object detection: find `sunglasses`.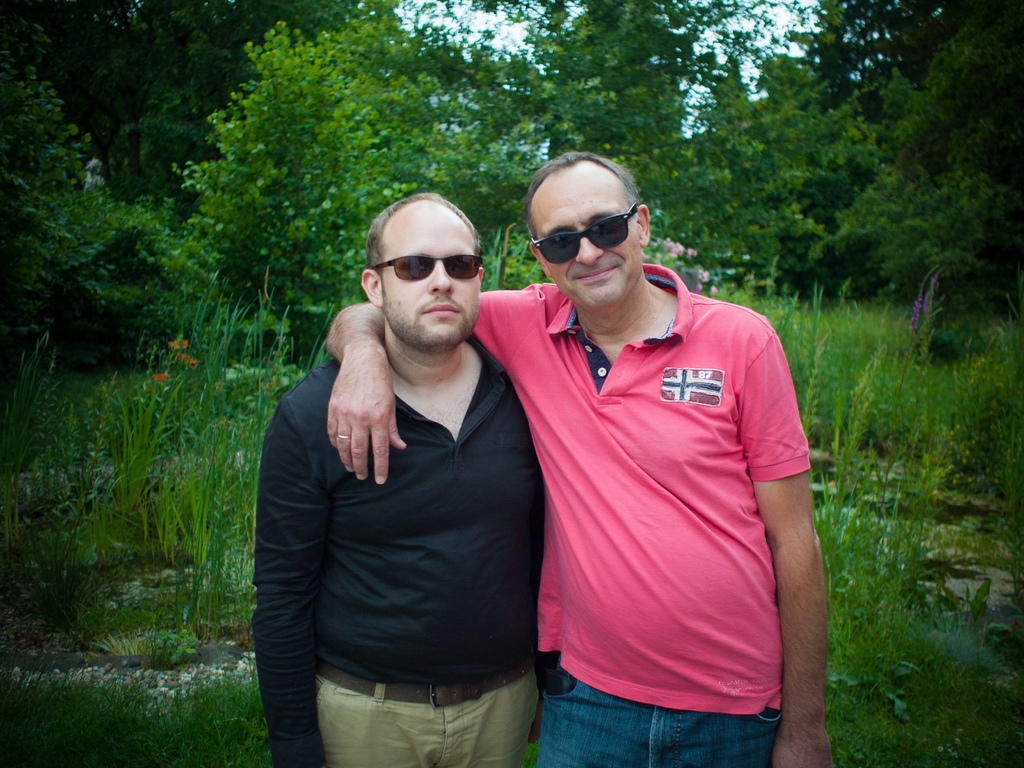
<box>531,204,637,266</box>.
